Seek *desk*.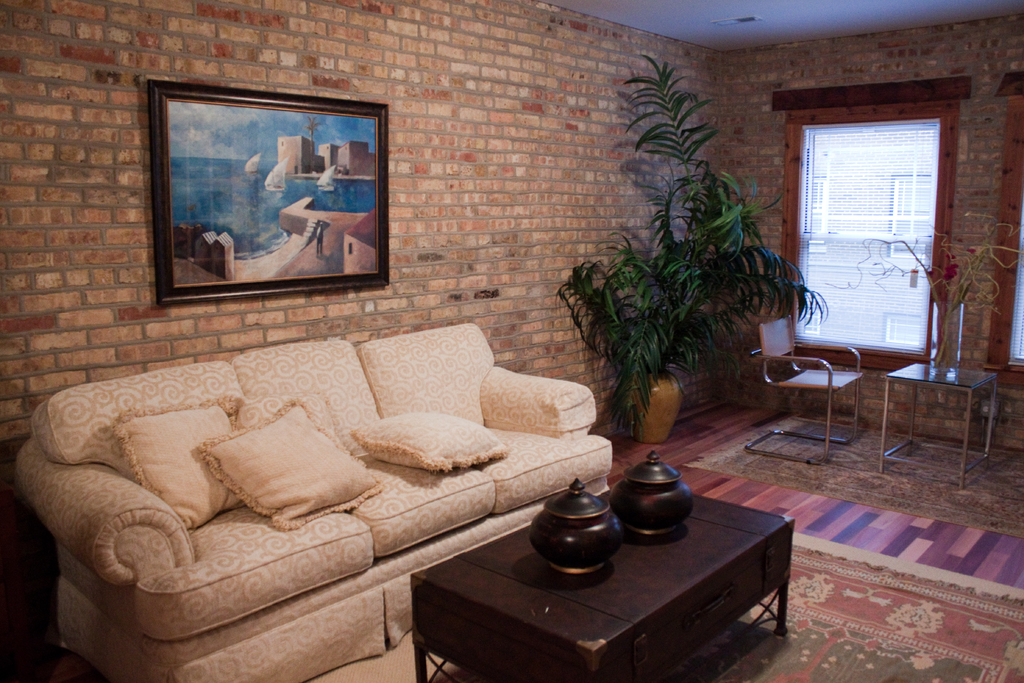
Rect(404, 457, 838, 682).
